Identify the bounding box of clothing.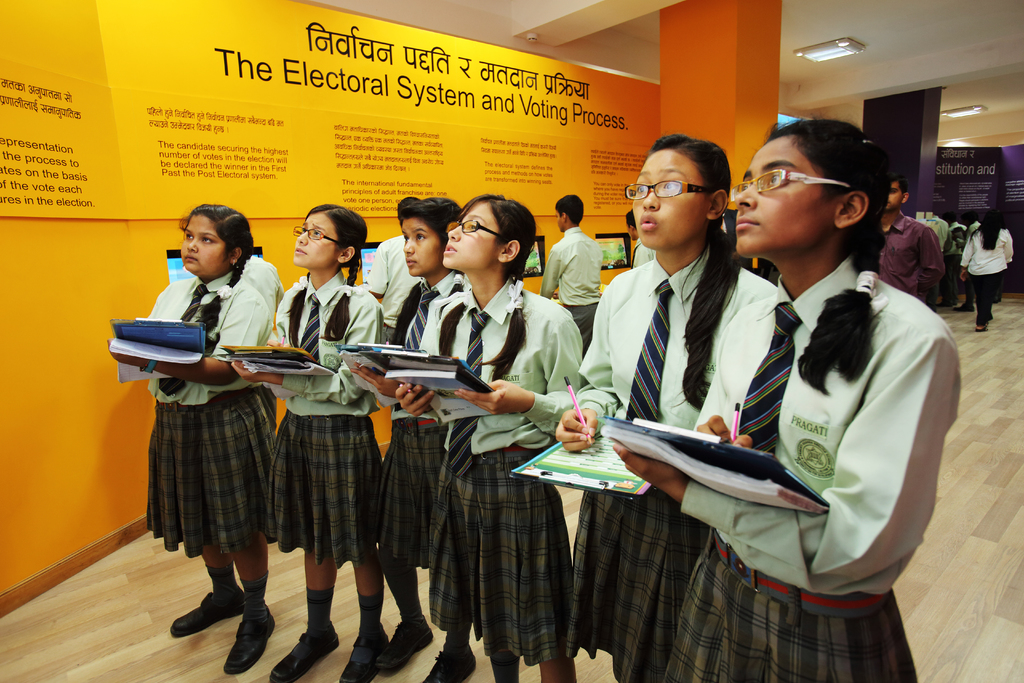
bbox=[379, 272, 470, 570].
